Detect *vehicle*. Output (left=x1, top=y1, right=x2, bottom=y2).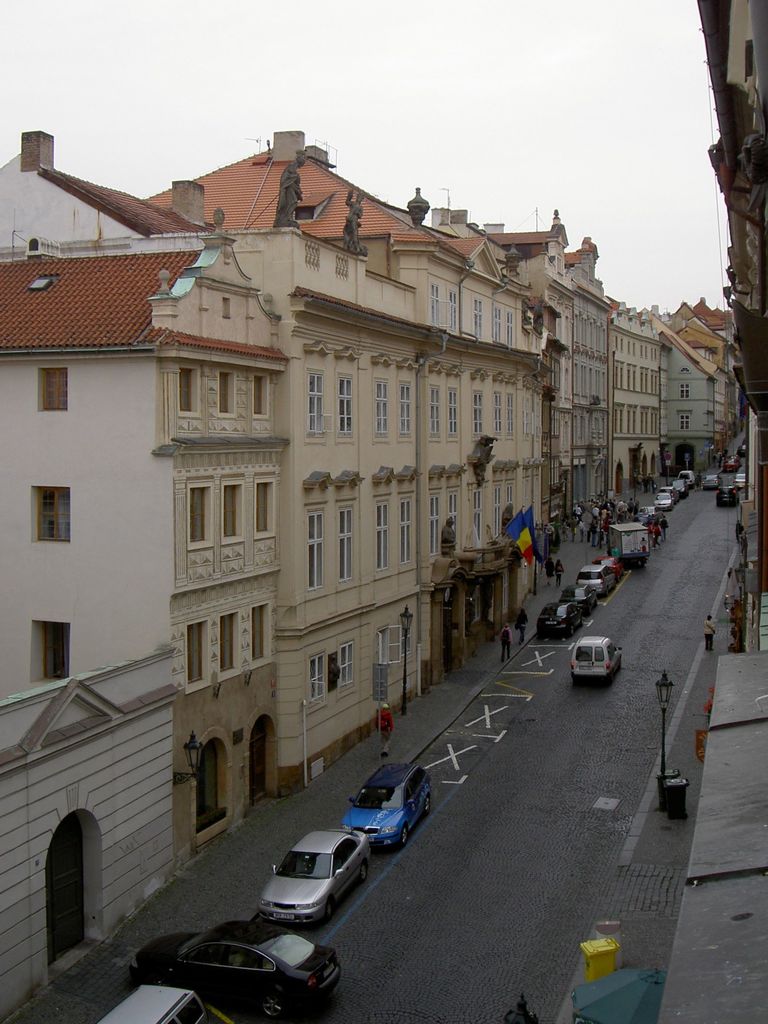
(left=607, top=524, right=650, bottom=568).
